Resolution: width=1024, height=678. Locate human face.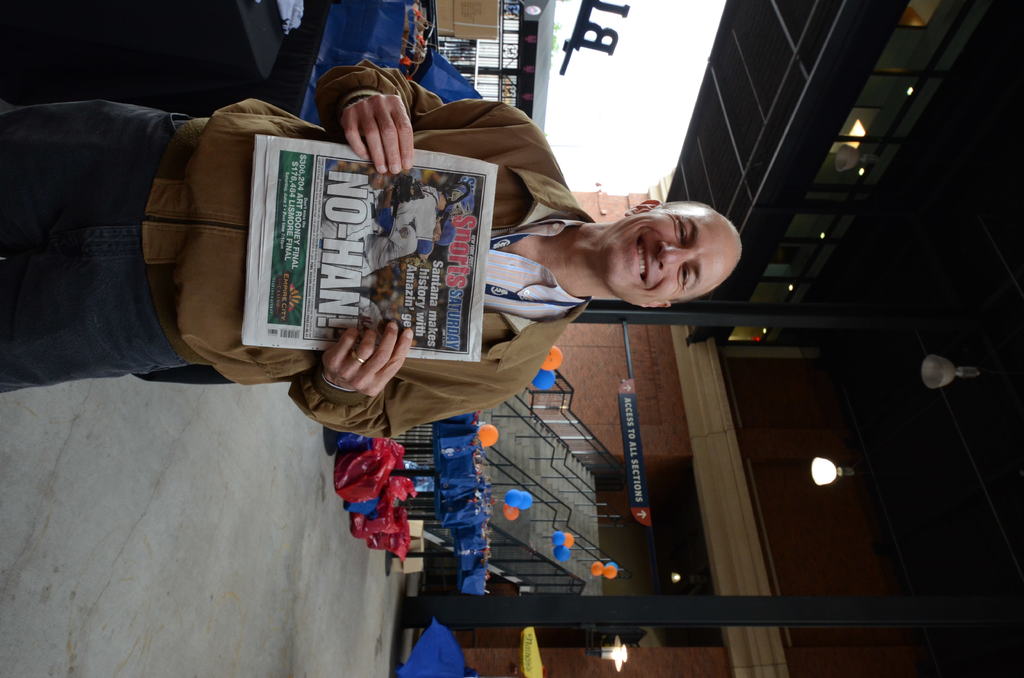
box=[610, 205, 729, 307].
